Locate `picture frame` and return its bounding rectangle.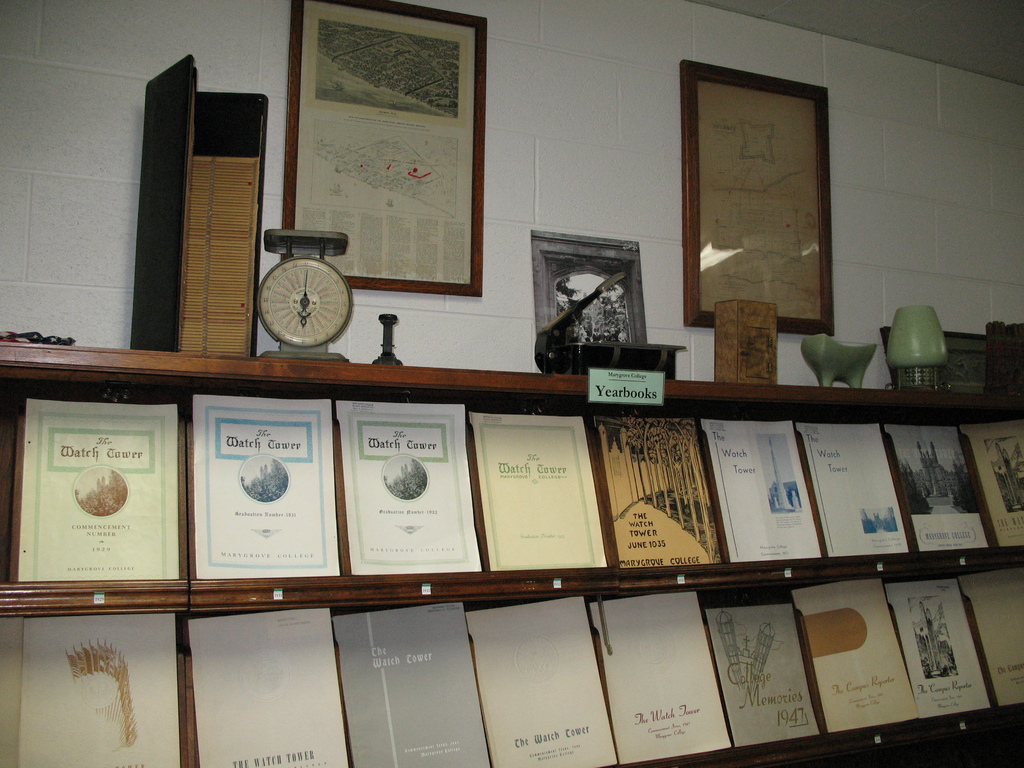
[529,227,654,344].
